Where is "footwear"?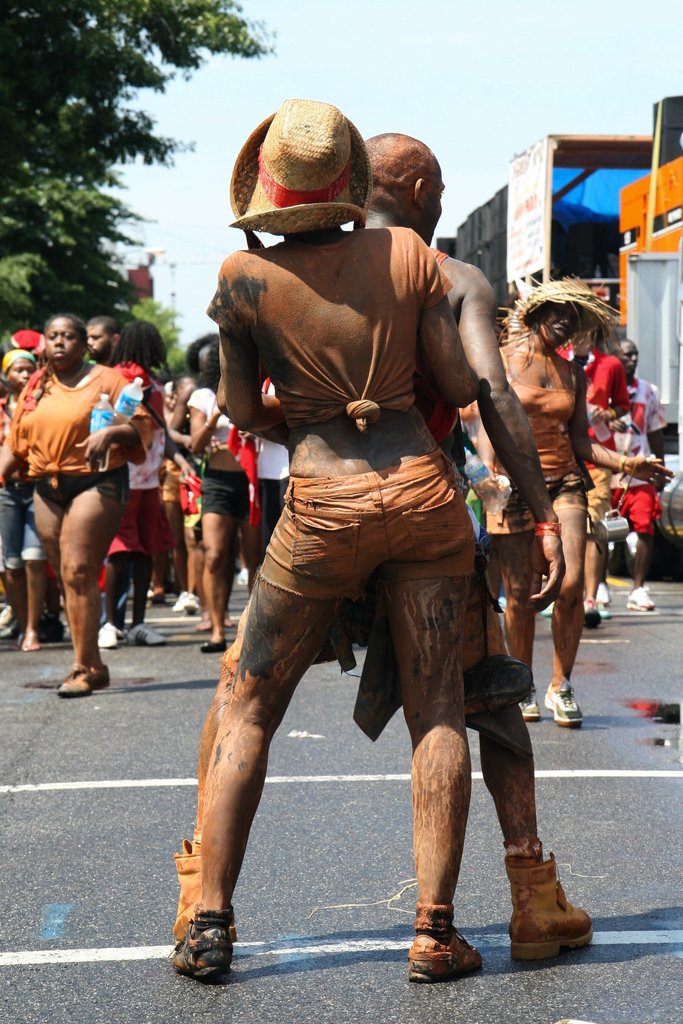
BBox(172, 589, 181, 610).
